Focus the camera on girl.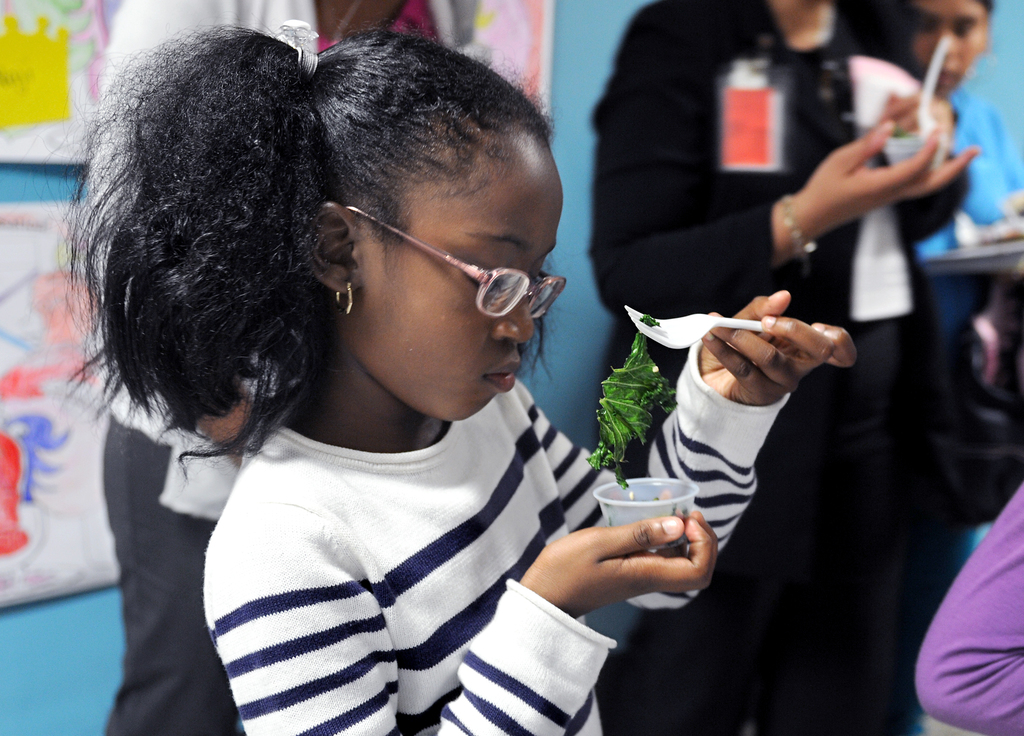
Focus region: [36, 16, 858, 735].
